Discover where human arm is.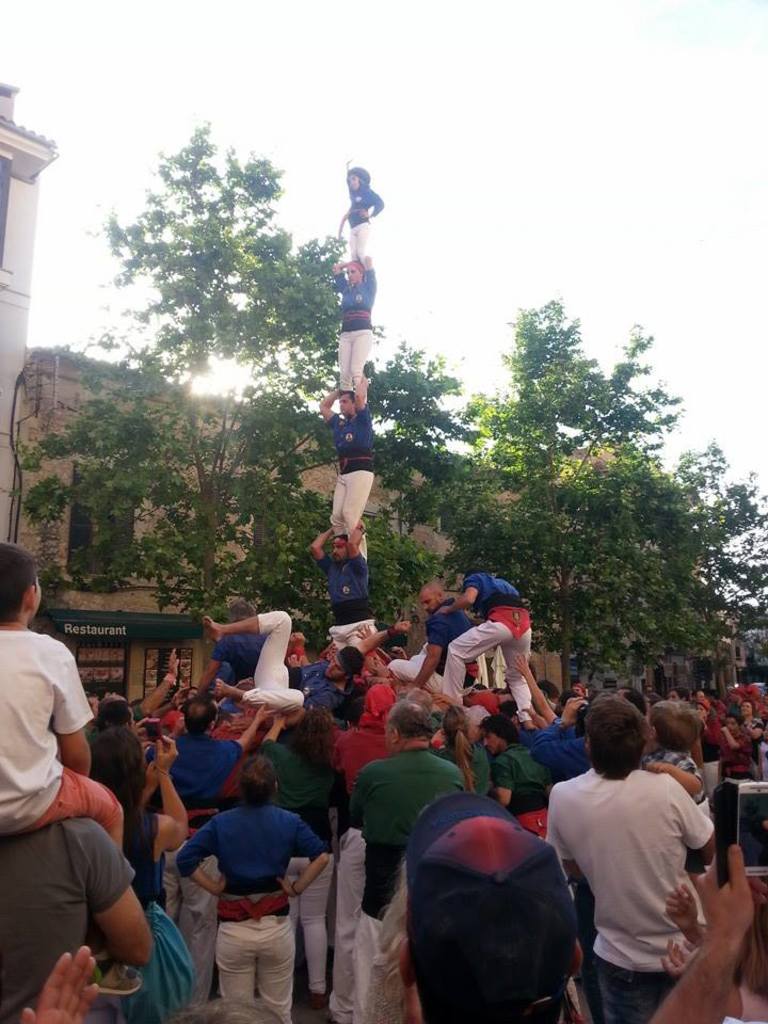
Discovered at <region>224, 703, 276, 766</region>.
